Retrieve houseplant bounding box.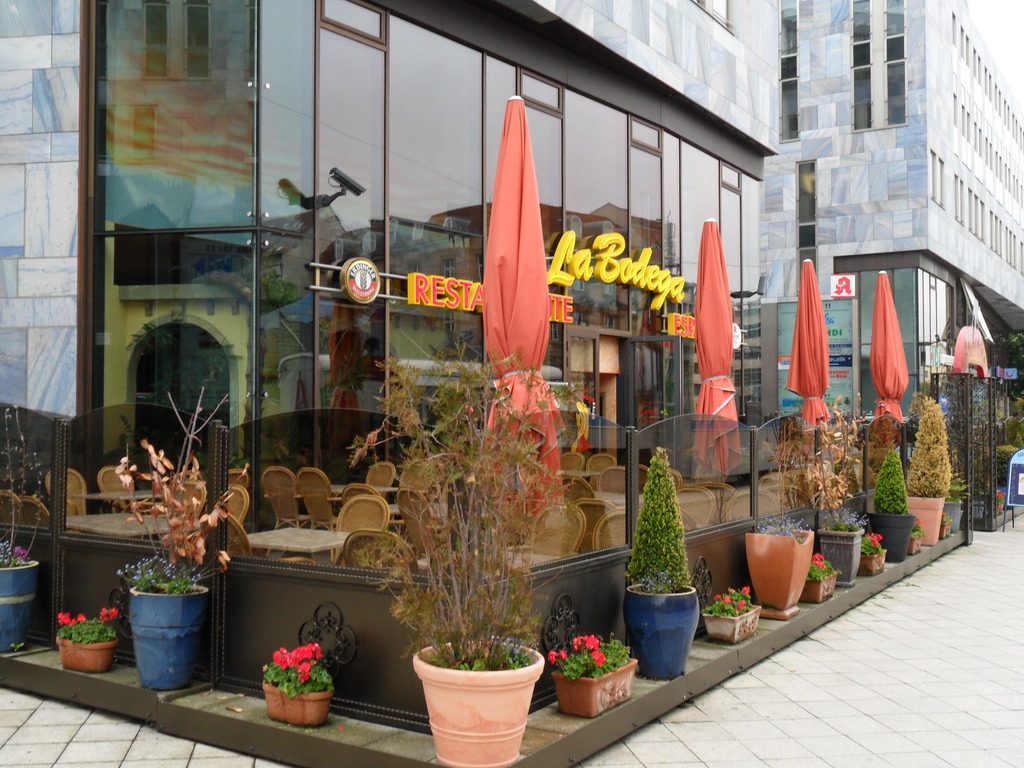
Bounding box: detection(548, 632, 652, 717).
